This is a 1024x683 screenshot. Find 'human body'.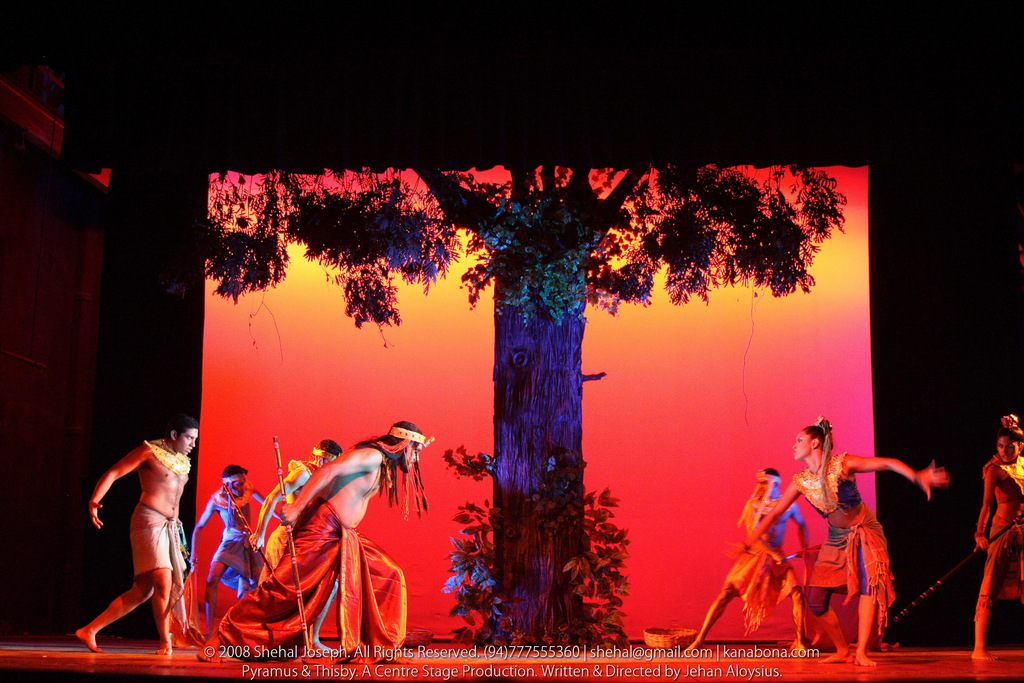
Bounding box: x1=245, y1=436, x2=345, y2=587.
